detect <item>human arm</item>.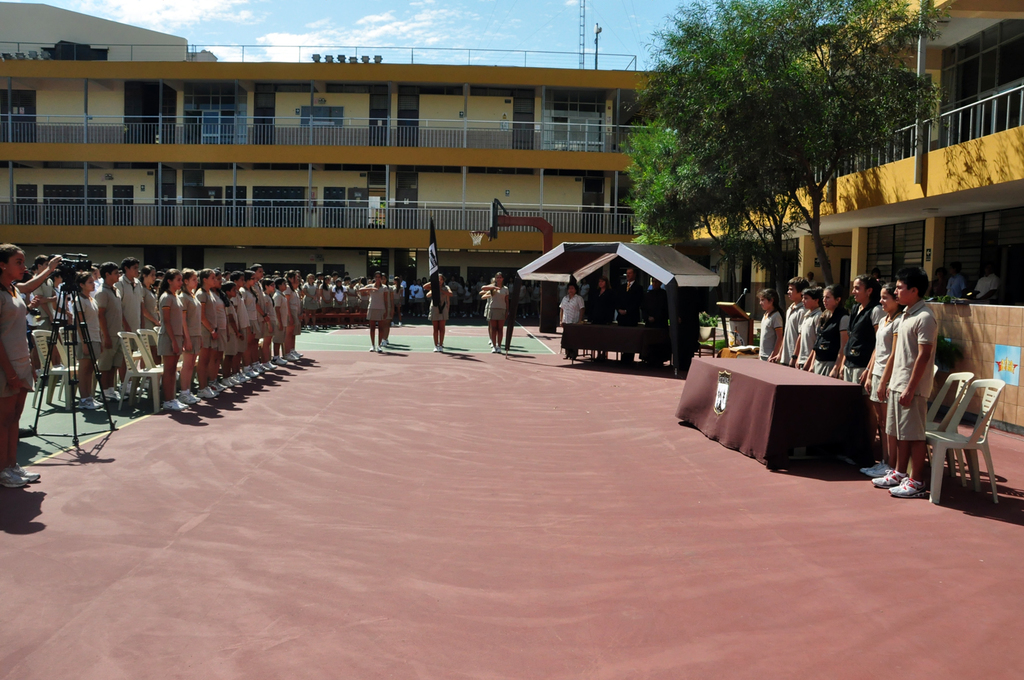
Detected at BBox(261, 305, 272, 337).
